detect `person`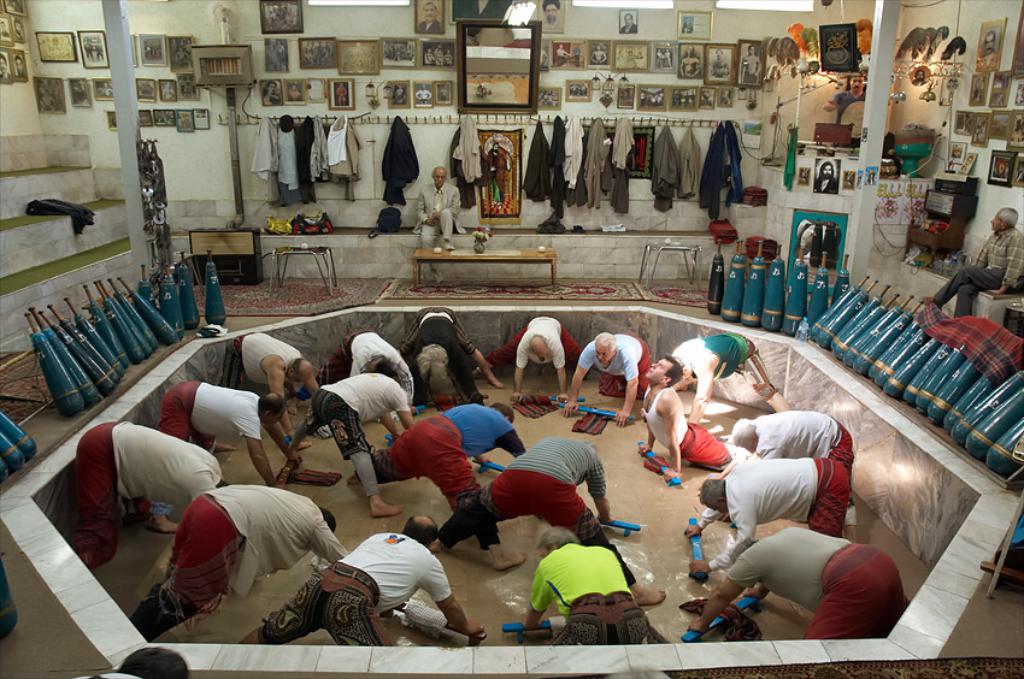
{"left": 640, "top": 352, "right": 740, "bottom": 490}
